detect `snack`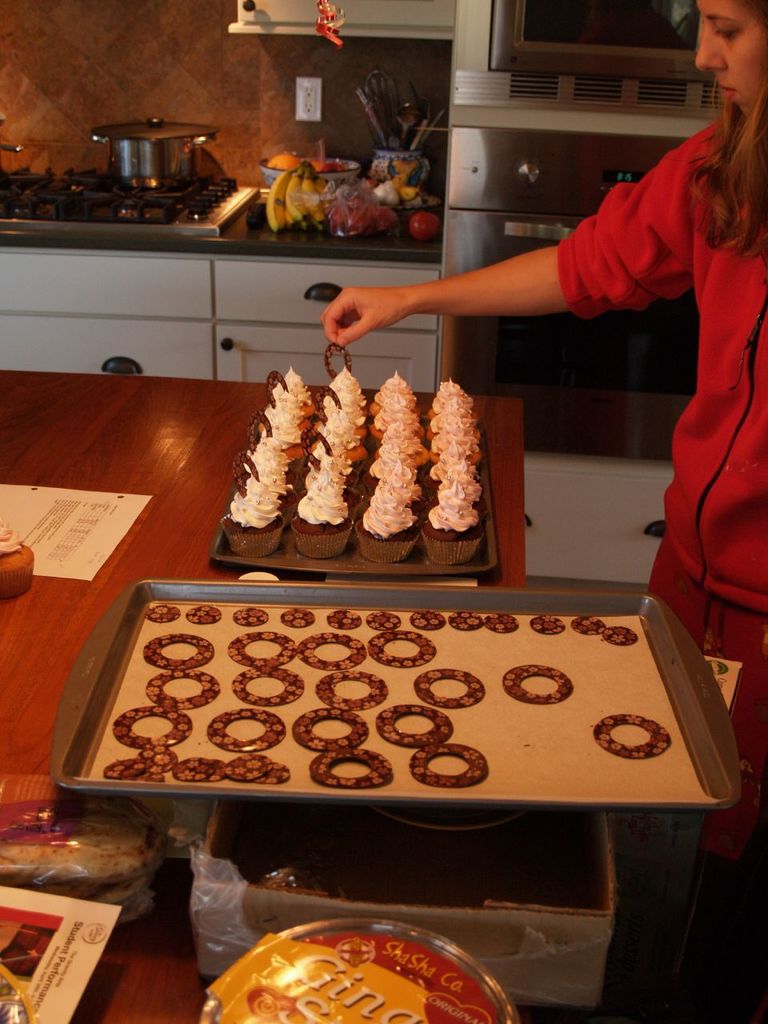
<region>182, 605, 221, 624</region>
